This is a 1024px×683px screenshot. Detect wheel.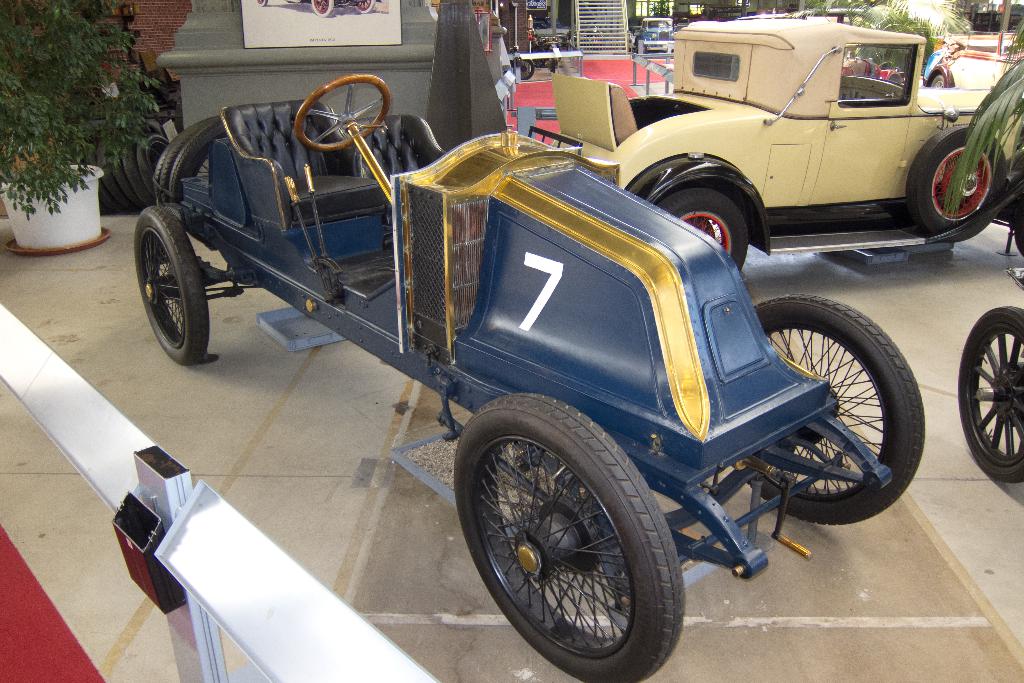
rect(154, 115, 221, 200).
